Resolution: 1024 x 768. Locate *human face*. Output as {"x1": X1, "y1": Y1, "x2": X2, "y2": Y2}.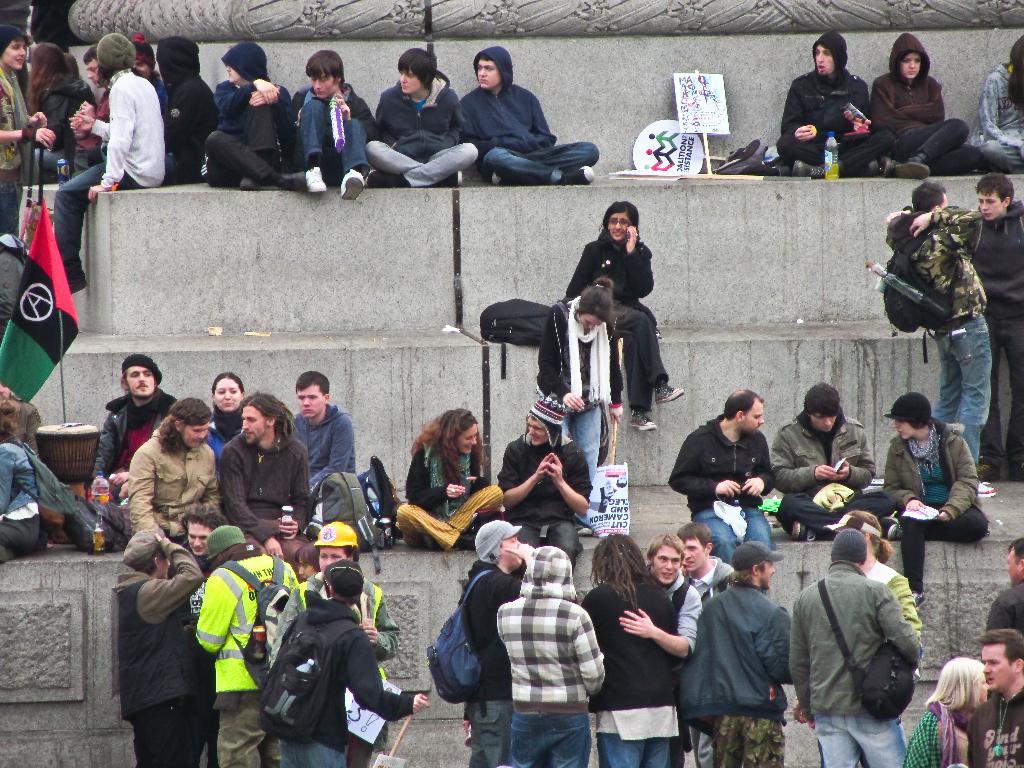
{"x1": 298, "y1": 556, "x2": 314, "y2": 577}.
